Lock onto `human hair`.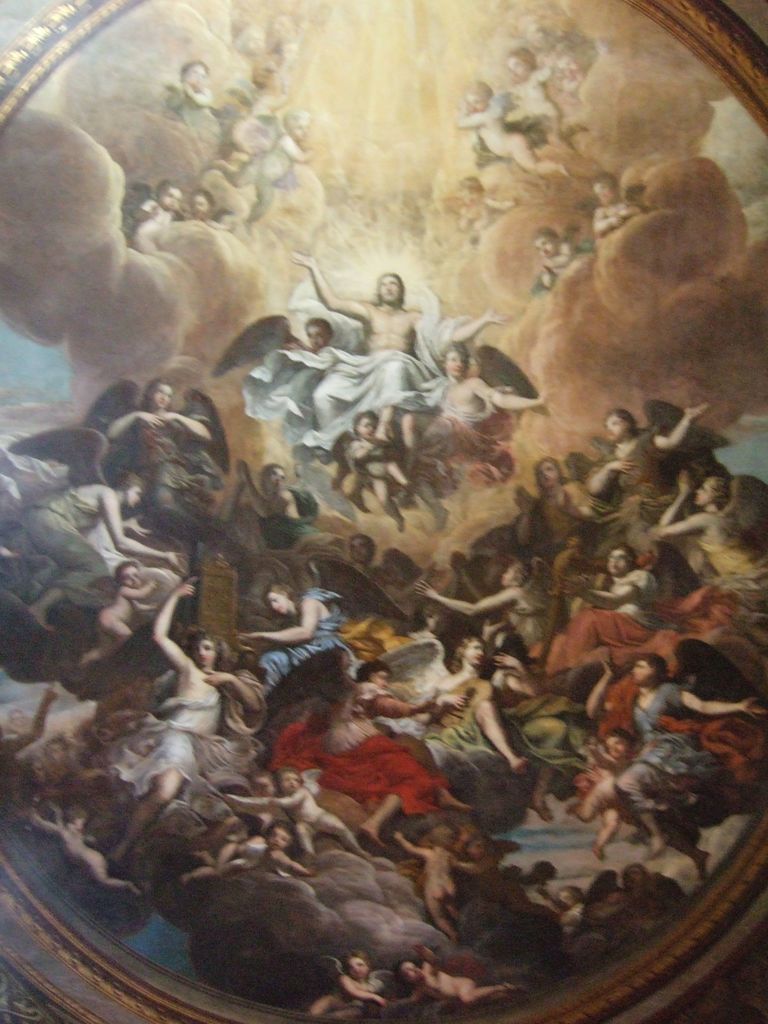
Locked: pyautogui.locateOnScreen(518, 860, 557, 886).
